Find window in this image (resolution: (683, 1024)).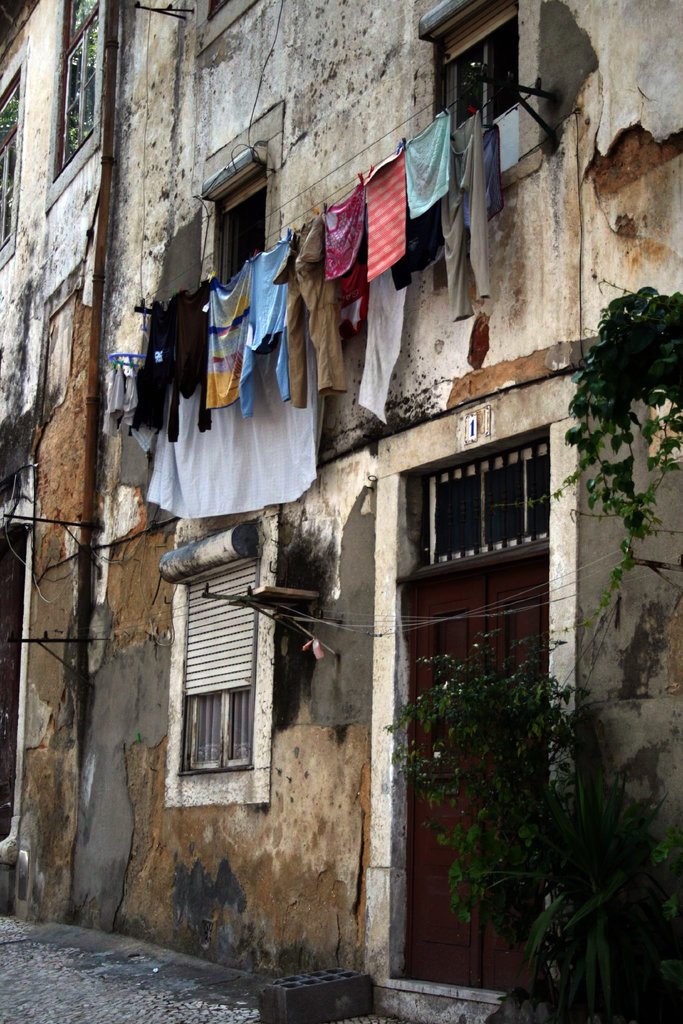
region(417, 436, 557, 564).
